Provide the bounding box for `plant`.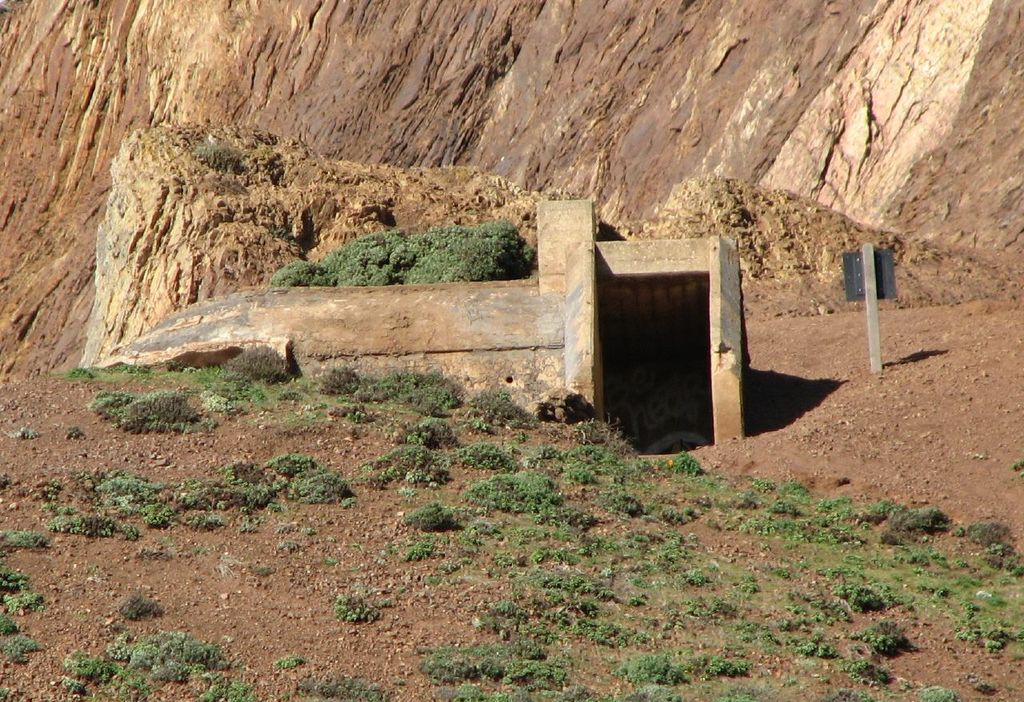
(left=1, top=632, right=50, bottom=659).
